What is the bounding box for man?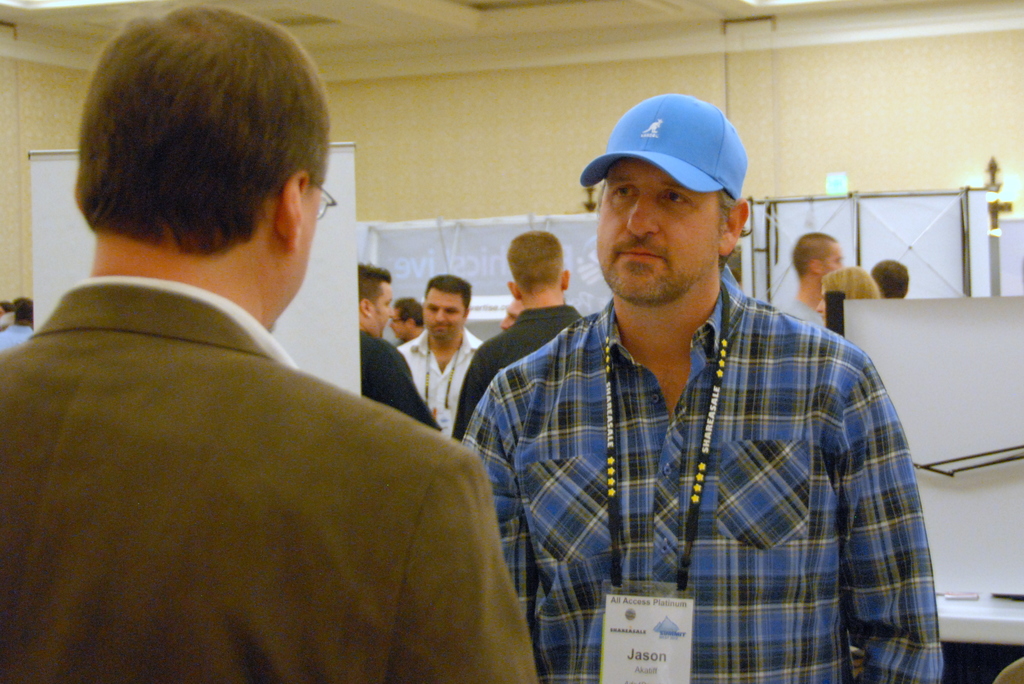
detection(394, 274, 484, 436).
